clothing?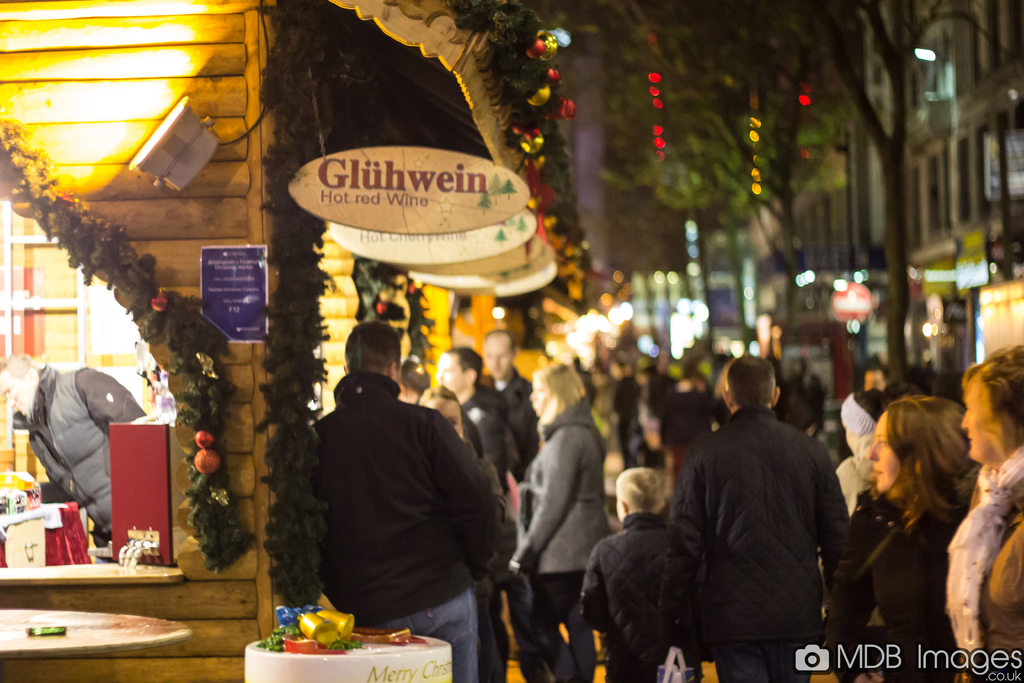
bbox=(29, 360, 147, 551)
